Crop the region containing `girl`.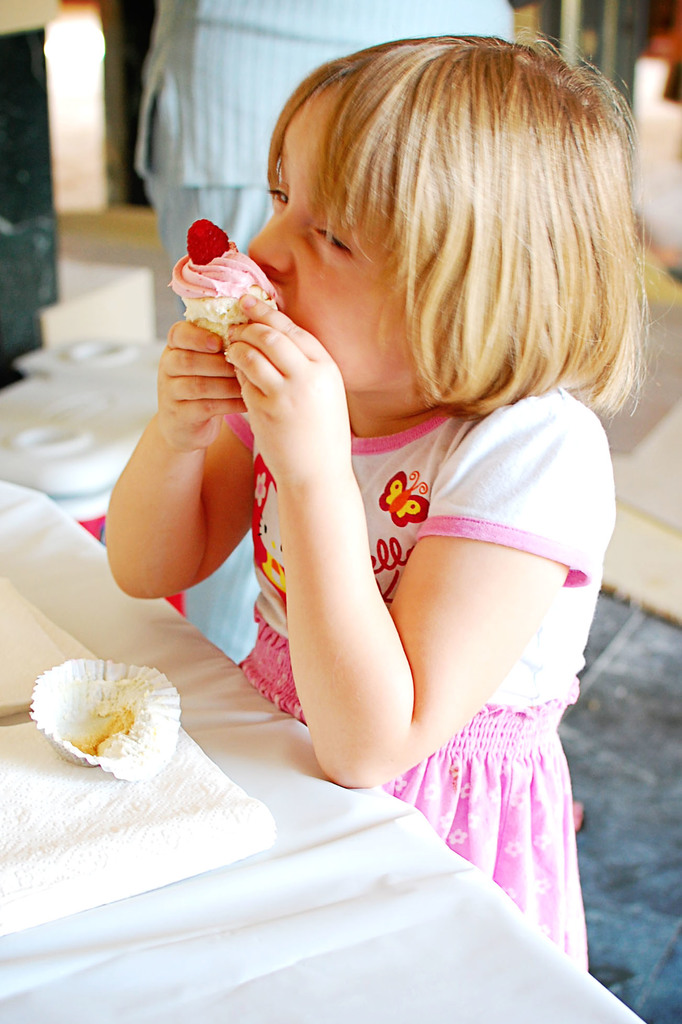
Crop region: l=106, t=35, r=646, b=979.
